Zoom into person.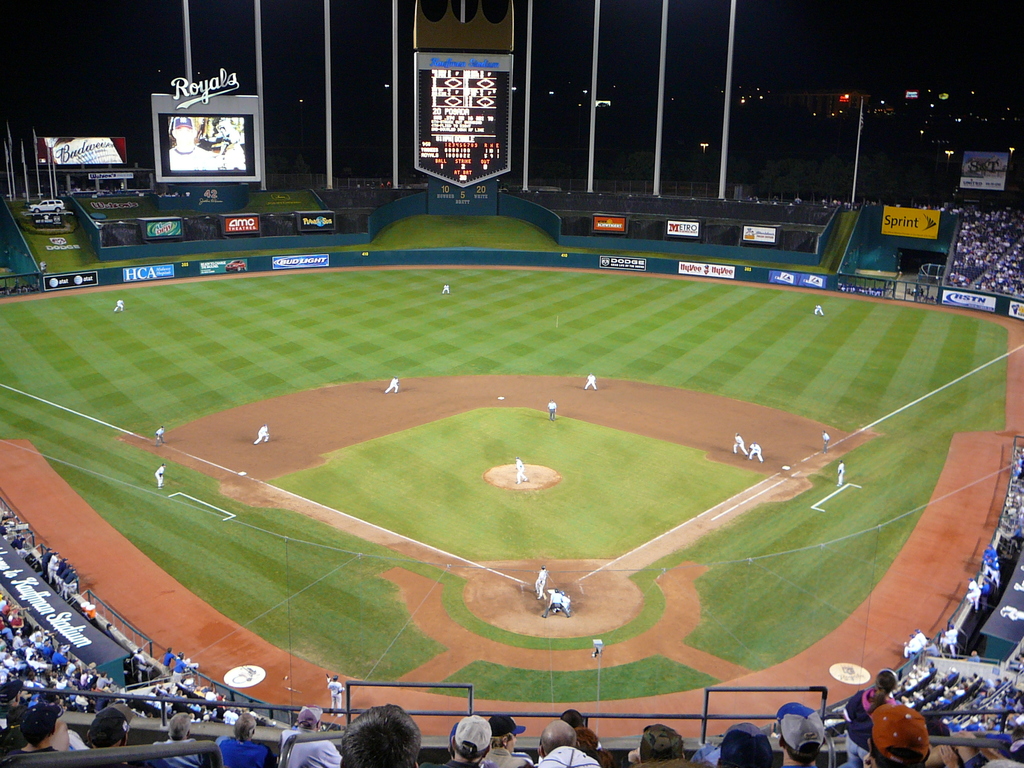
Zoom target: x1=486 y1=702 x2=533 y2=767.
